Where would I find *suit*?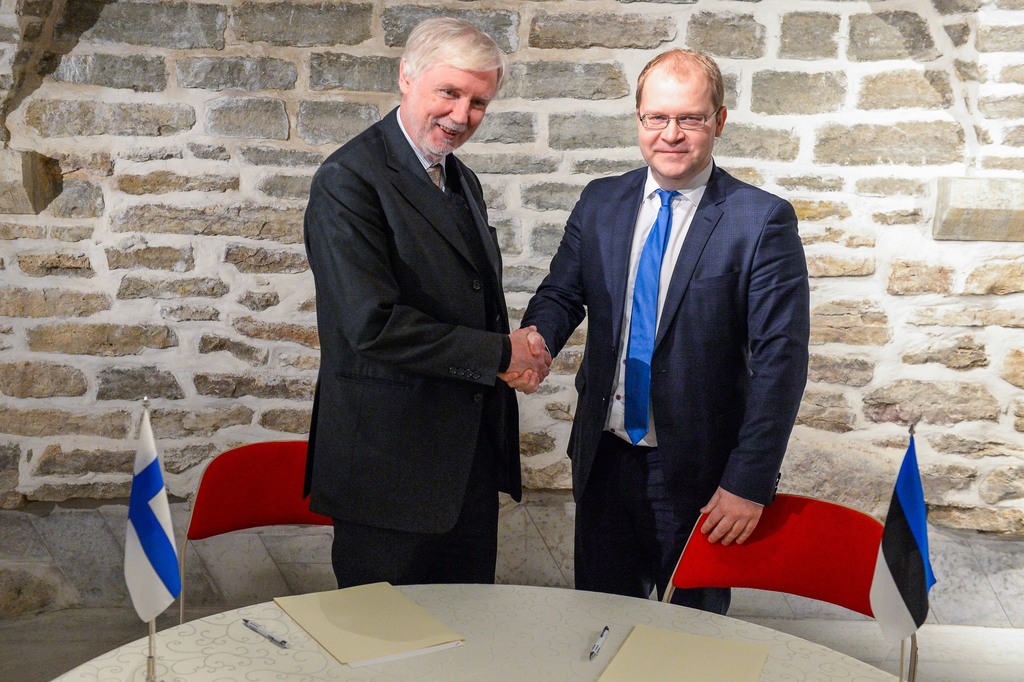
At [x1=304, y1=104, x2=521, y2=592].
